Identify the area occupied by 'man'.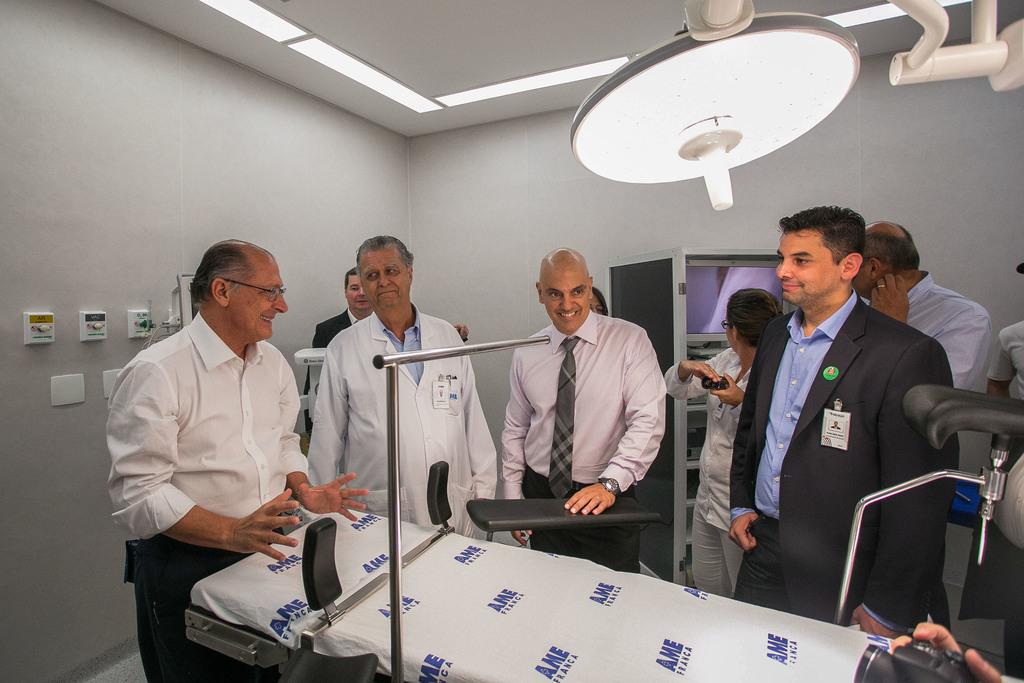
Area: {"x1": 984, "y1": 261, "x2": 1023, "y2": 671}.
